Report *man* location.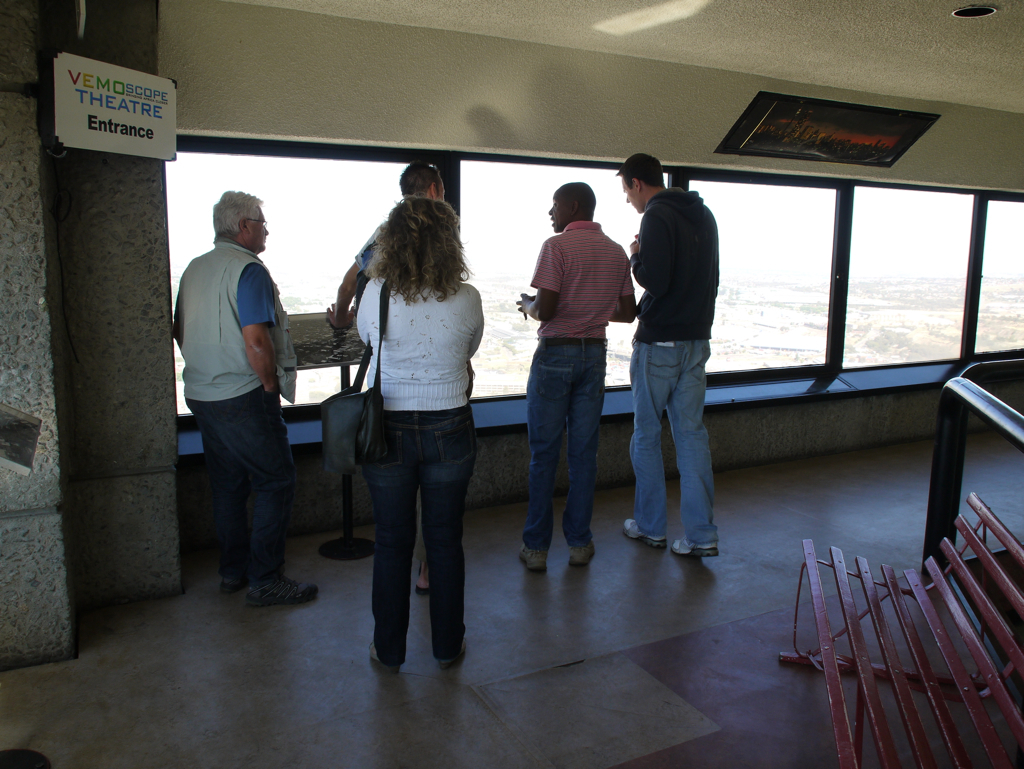
Report: box(514, 176, 637, 577).
